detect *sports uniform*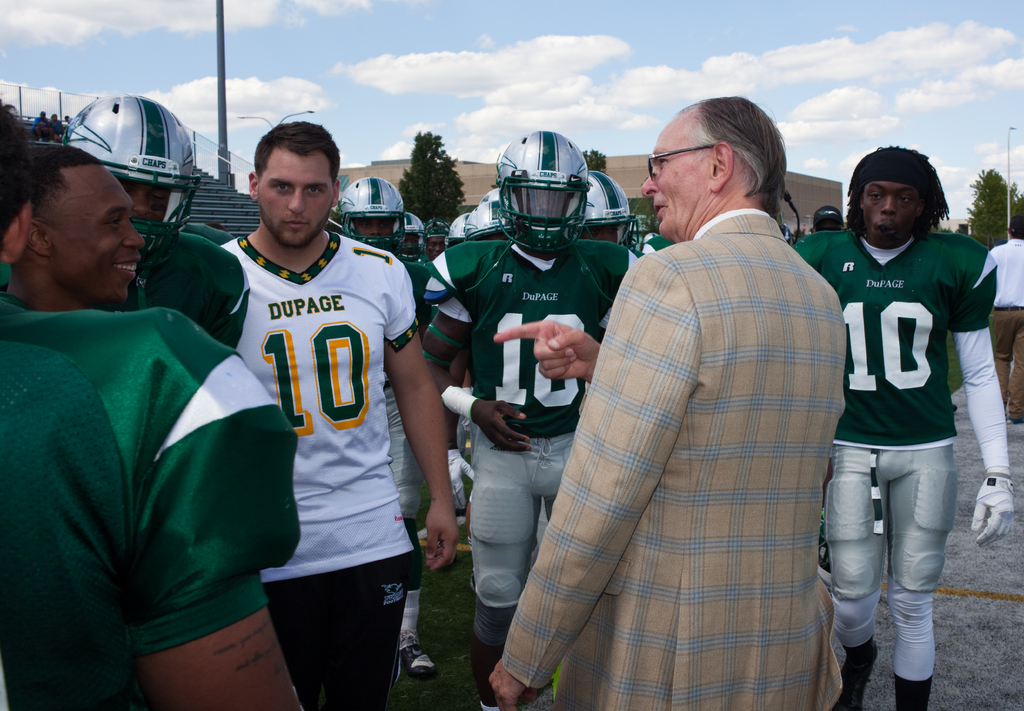
Rect(400, 206, 420, 250)
